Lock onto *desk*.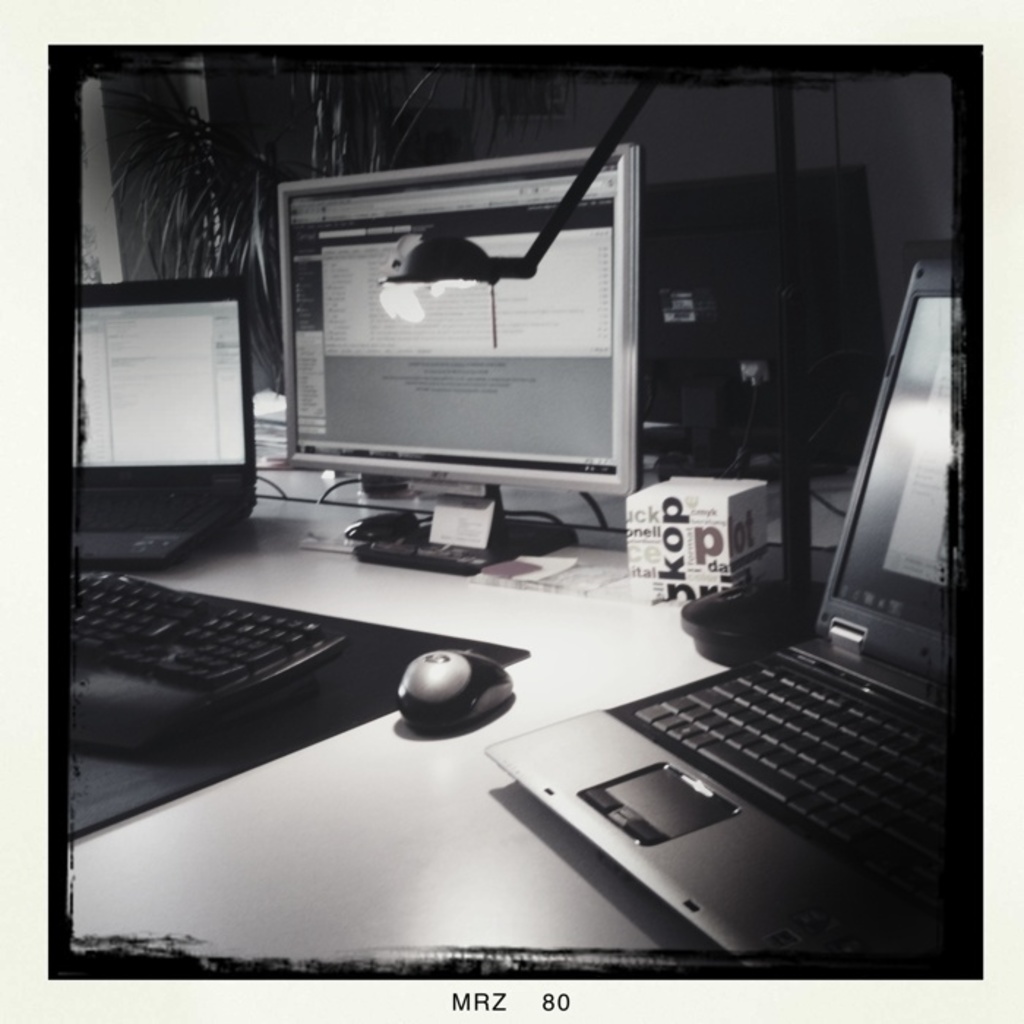
Locked: (39, 372, 847, 992).
